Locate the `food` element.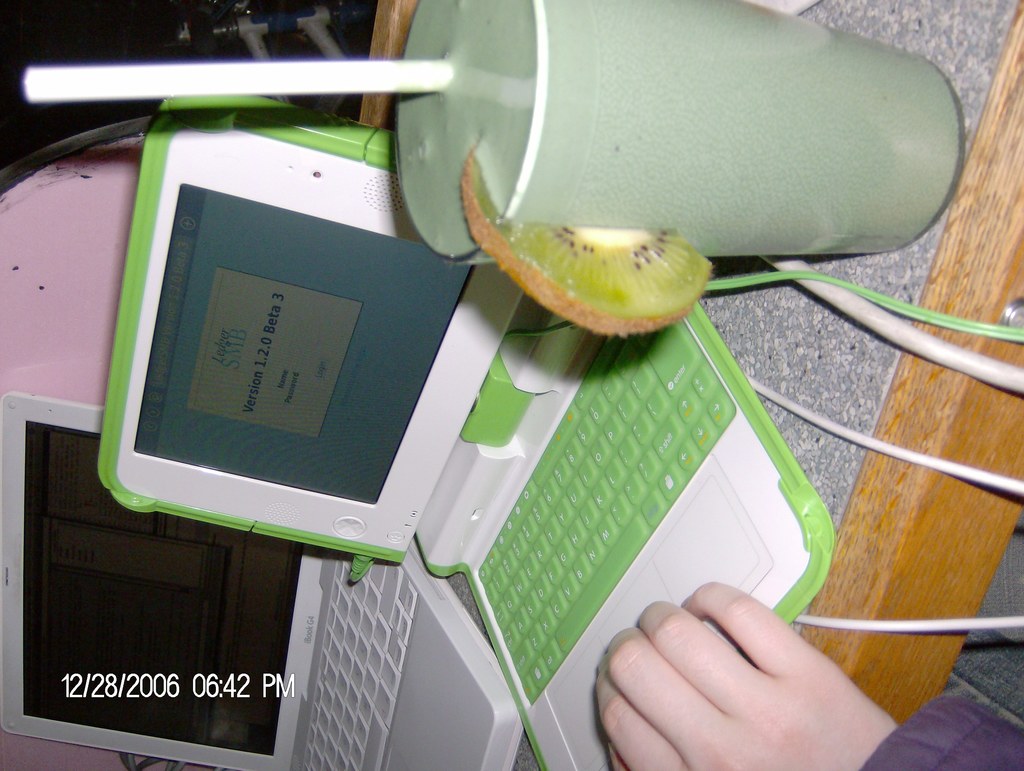
Element bbox: (x1=456, y1=142, x2=717, y2=341).
